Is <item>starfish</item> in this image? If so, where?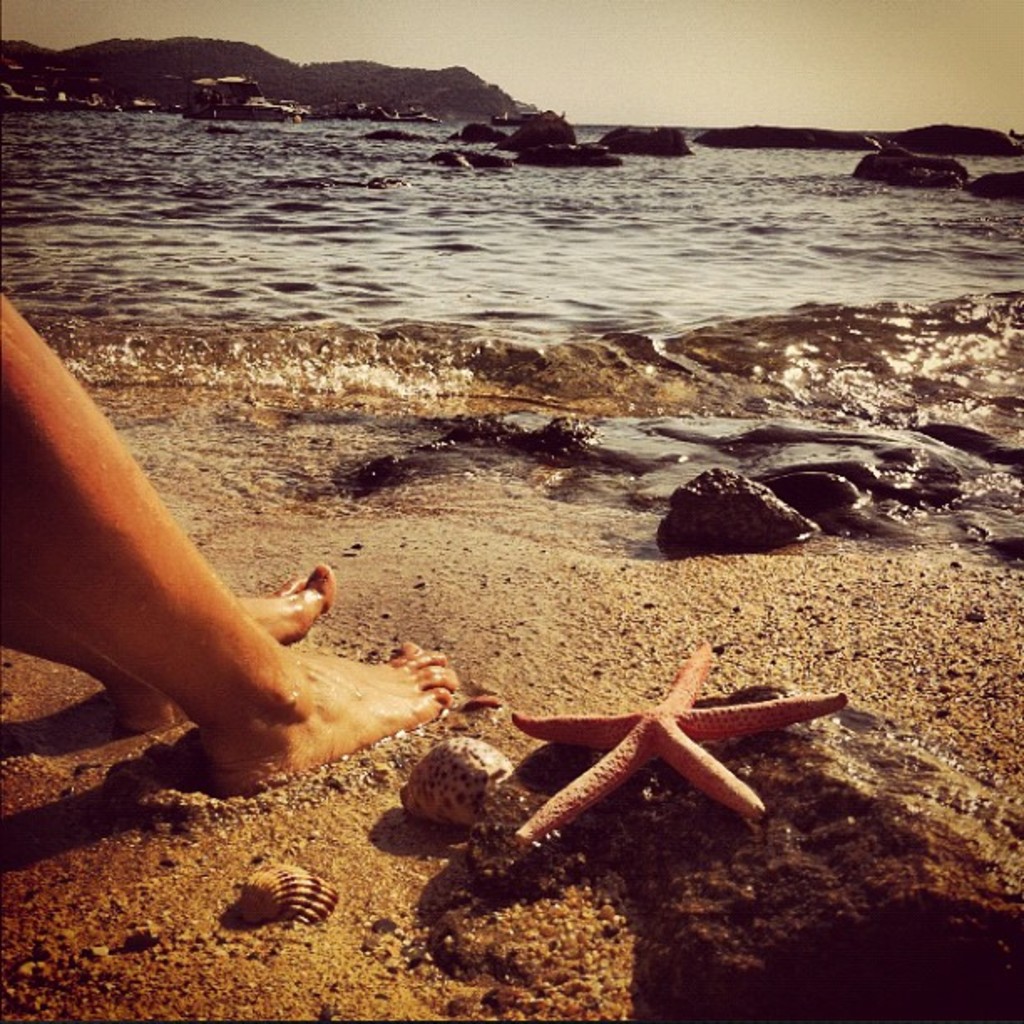
Yes, at <region>512, 637, 843, 863</region>.
